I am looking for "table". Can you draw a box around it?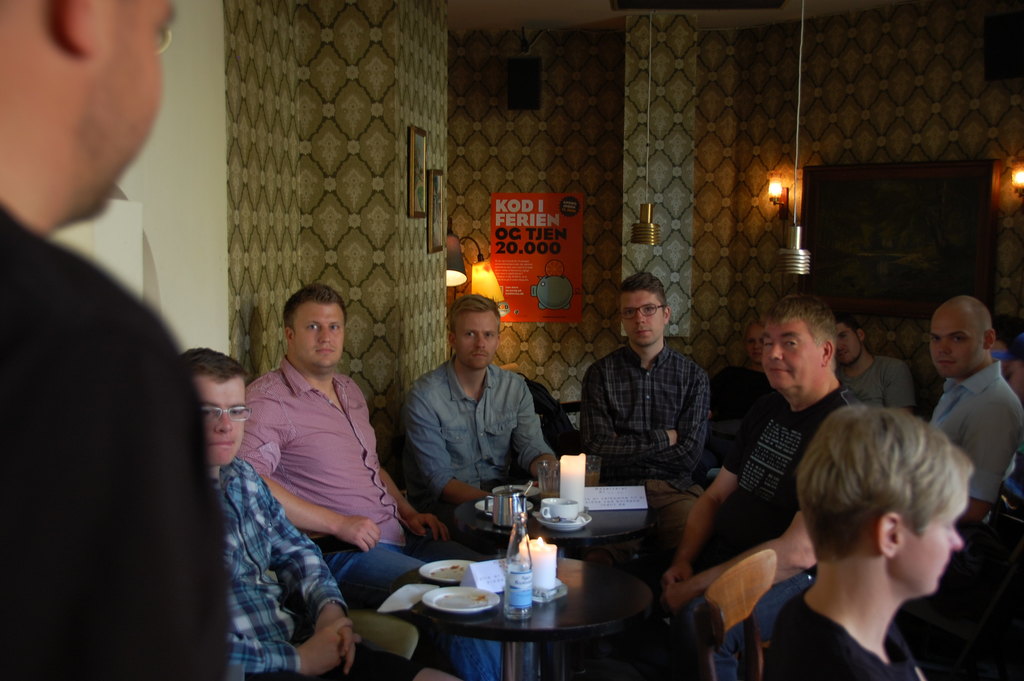
Sure, the bounding box is Rect(403, 543, 680, 680).
